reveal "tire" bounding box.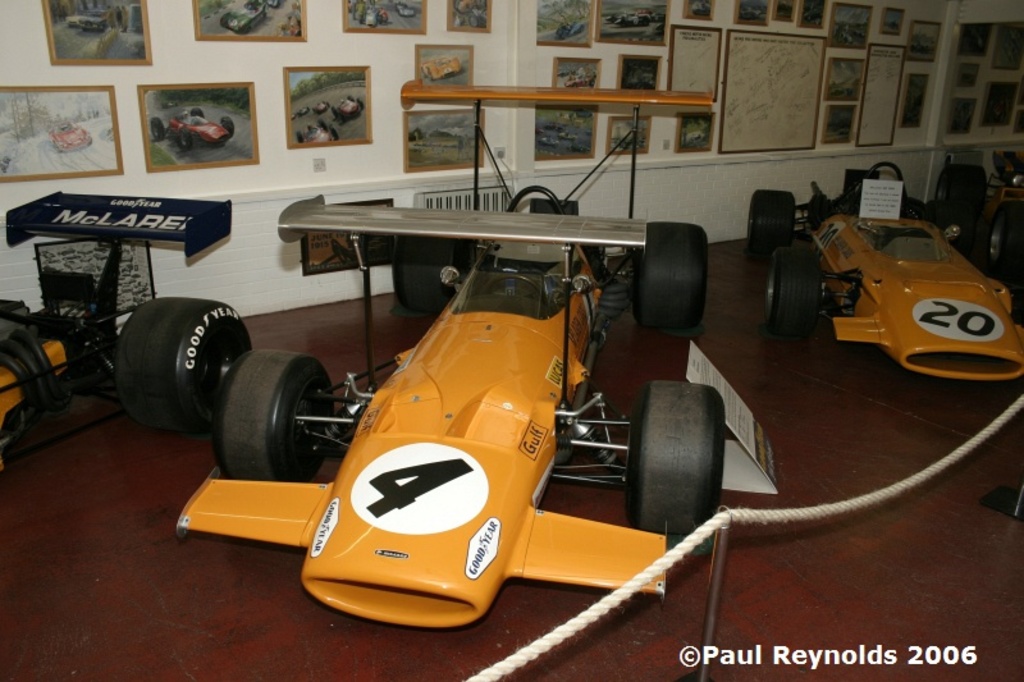
Revealed: select_region(192, 107, 204, 118).
